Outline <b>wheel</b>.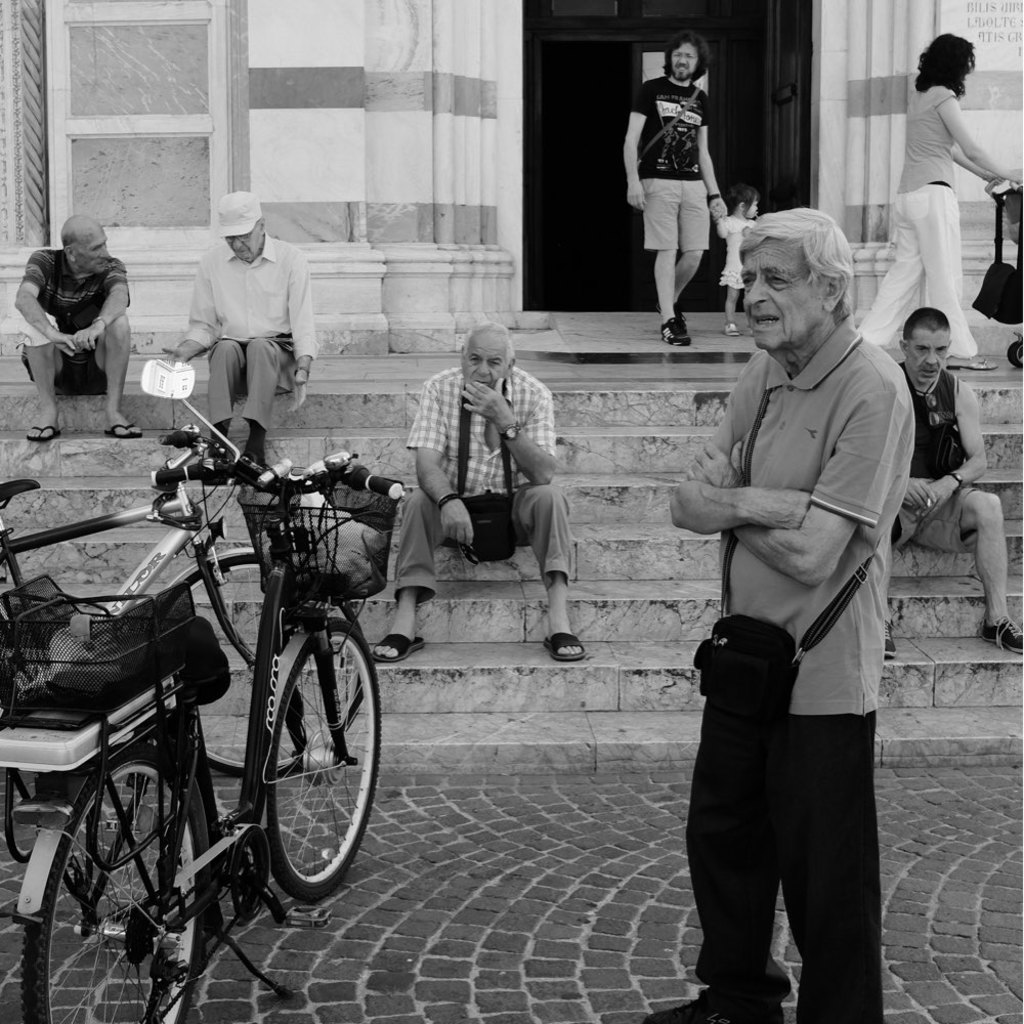
Outline: x1=171, y1=555, x2=362, y2=778.
